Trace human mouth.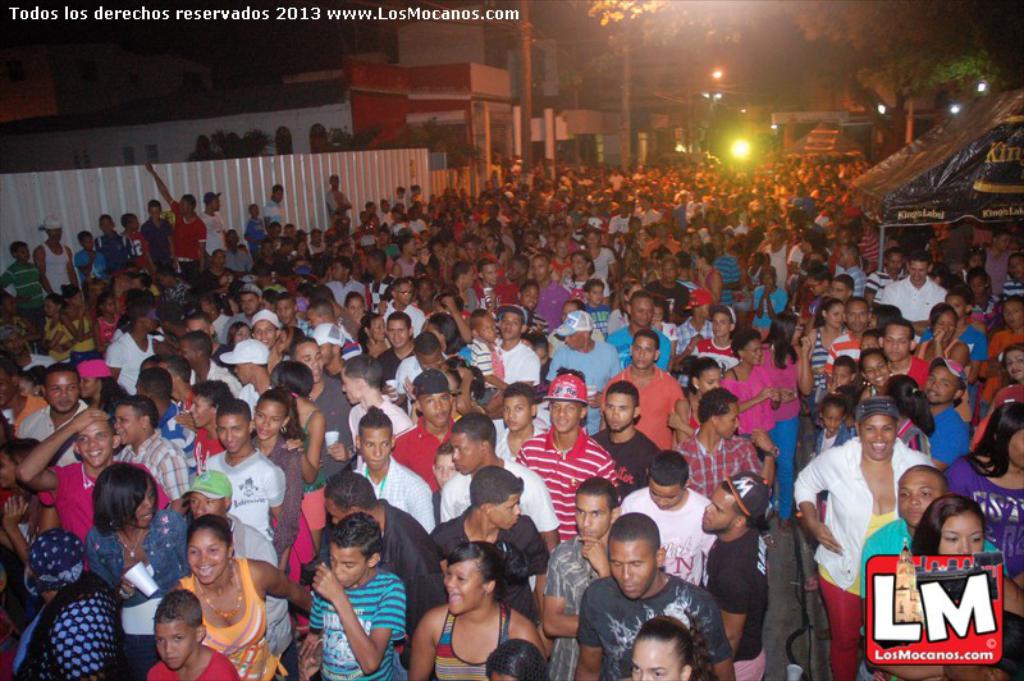
Traced to l=623, t=582, r=640, b=594.
